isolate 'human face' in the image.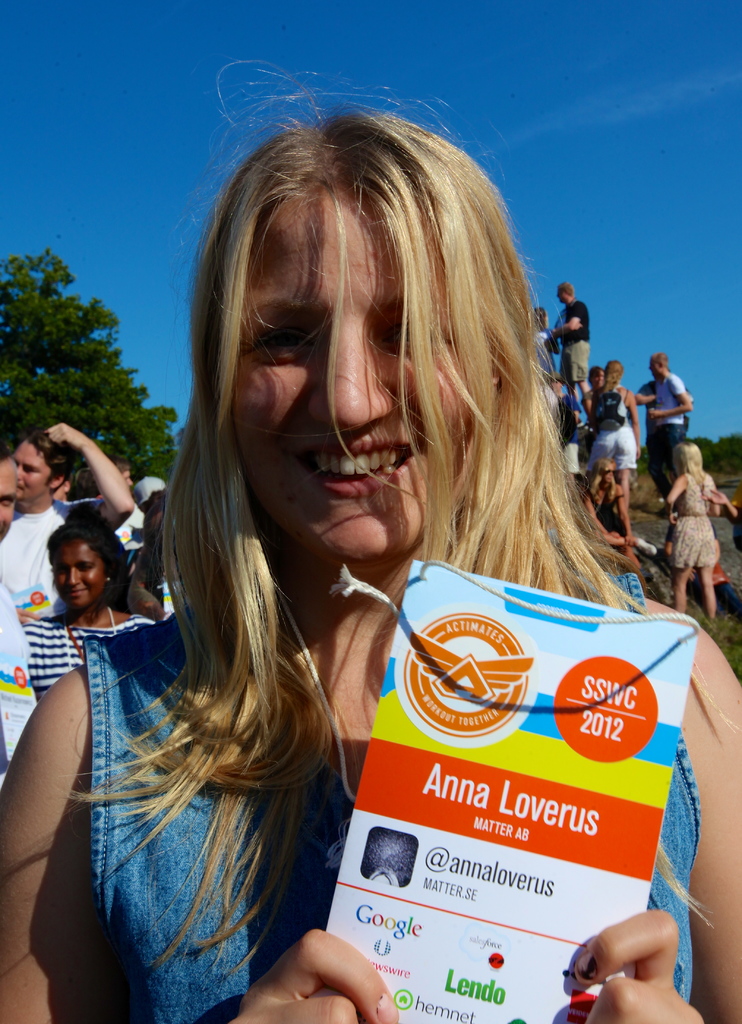
Isolated region: crop(230, 181, 493, 561).
